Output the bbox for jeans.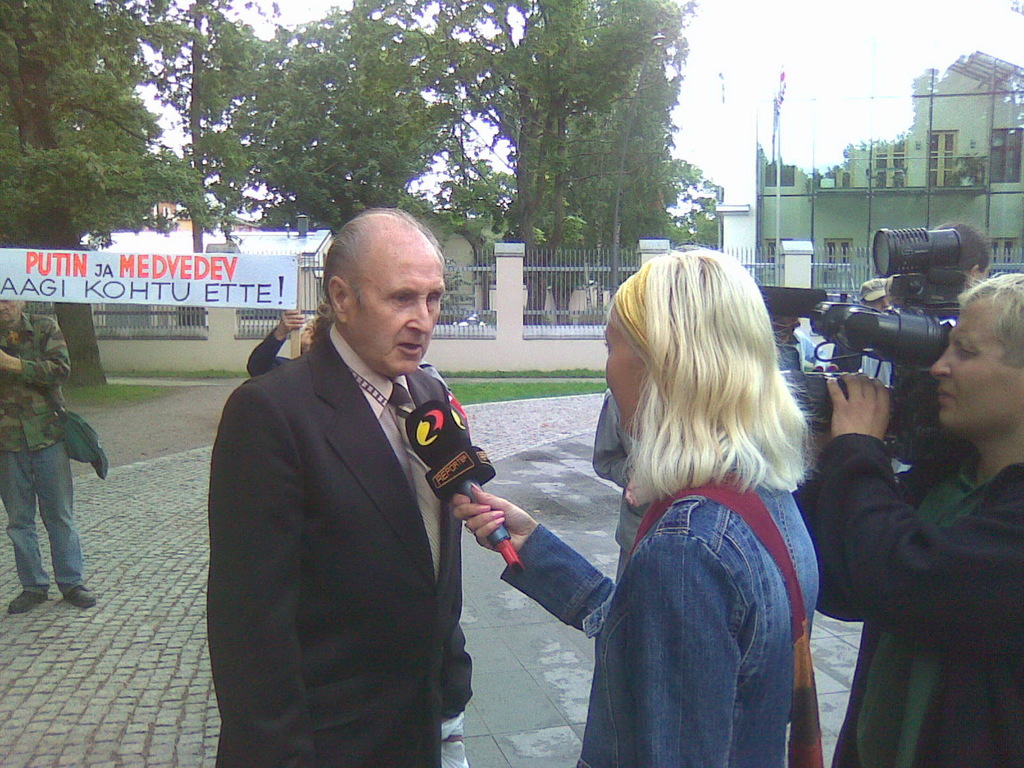
bbox(568, 490, 817, 761).
